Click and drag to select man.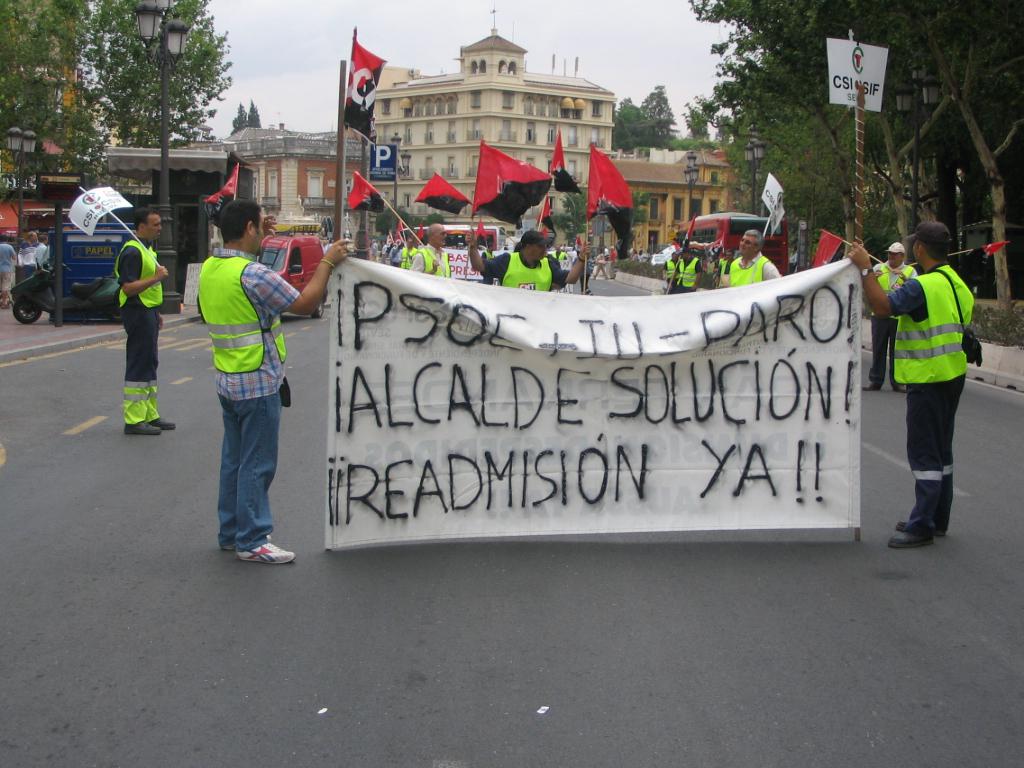
Selection: 36 233 51 272.
